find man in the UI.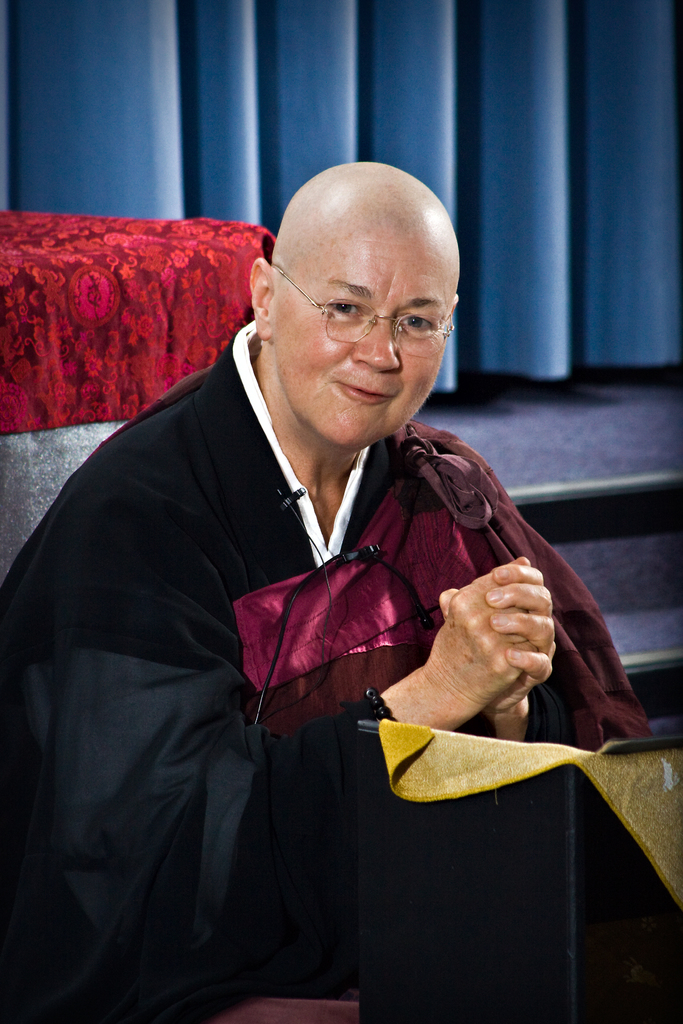
UI element at box(17, 165, 625, 938).
